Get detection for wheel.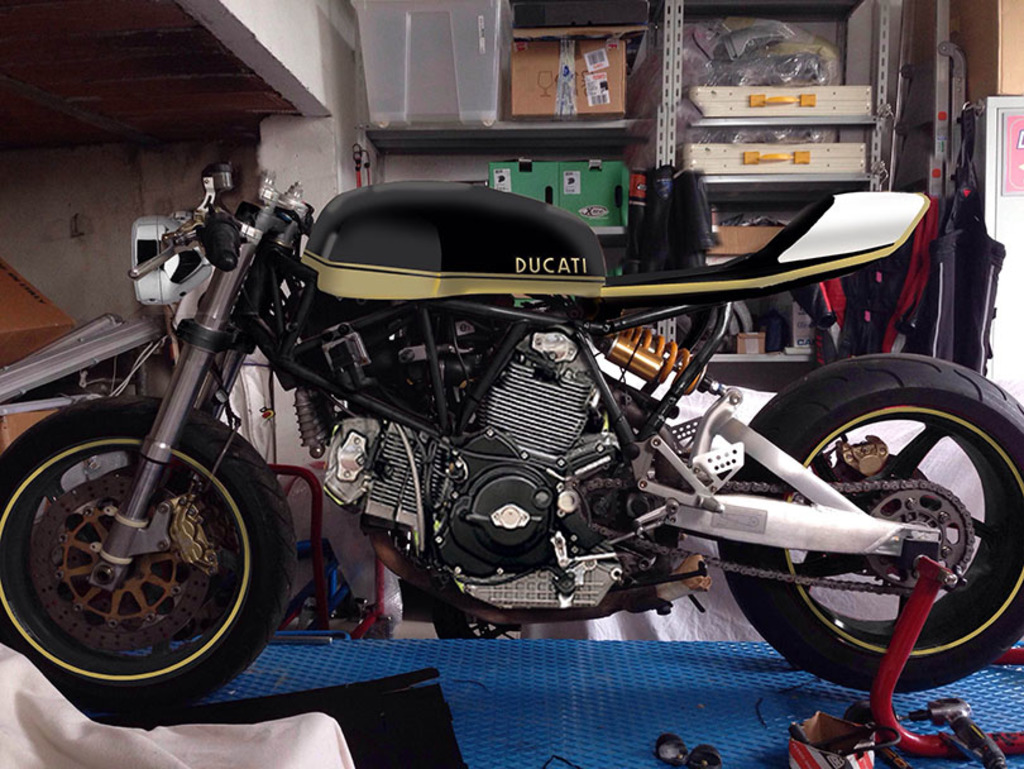
Detection: 4:420:269:693.
